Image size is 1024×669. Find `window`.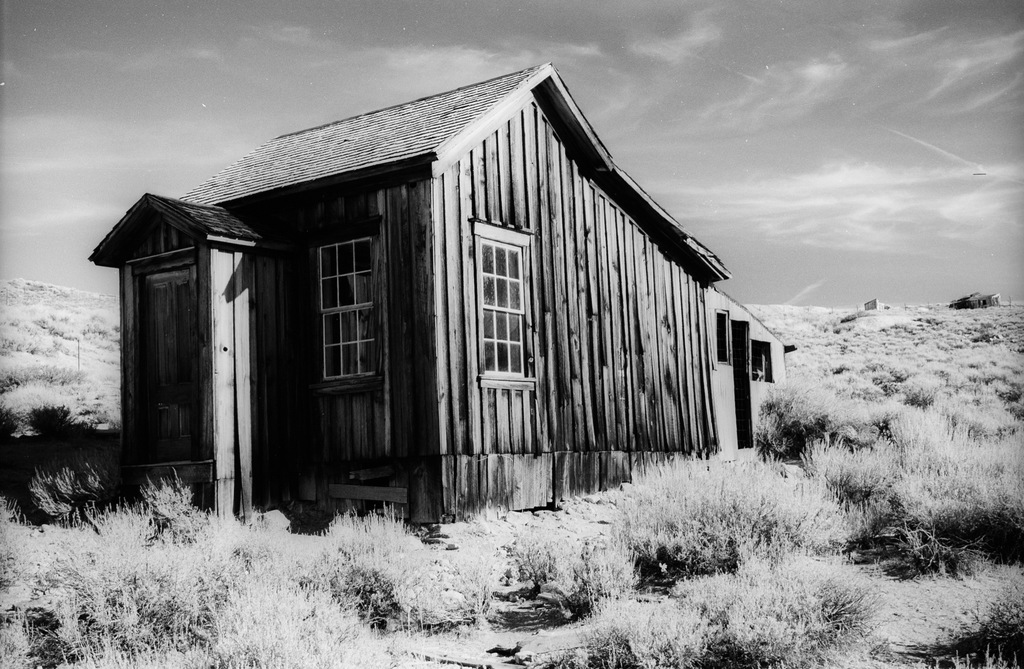
x1=476, y1=239, x2=524, y2=381.
